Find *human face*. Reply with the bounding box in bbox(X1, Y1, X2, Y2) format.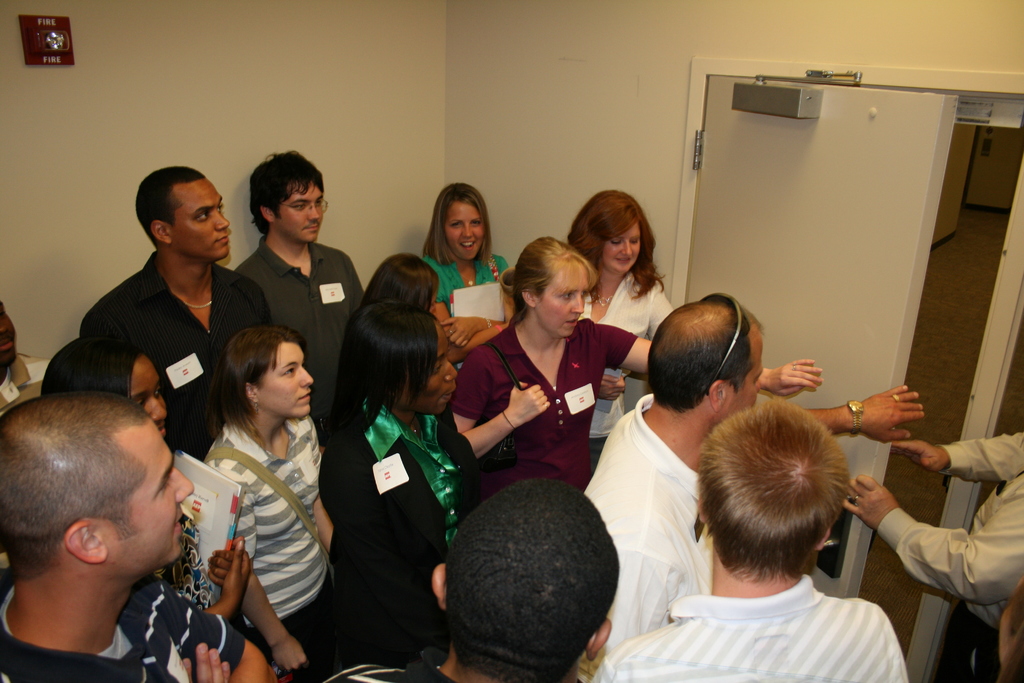
bbox(175, 178, 232, 258).
